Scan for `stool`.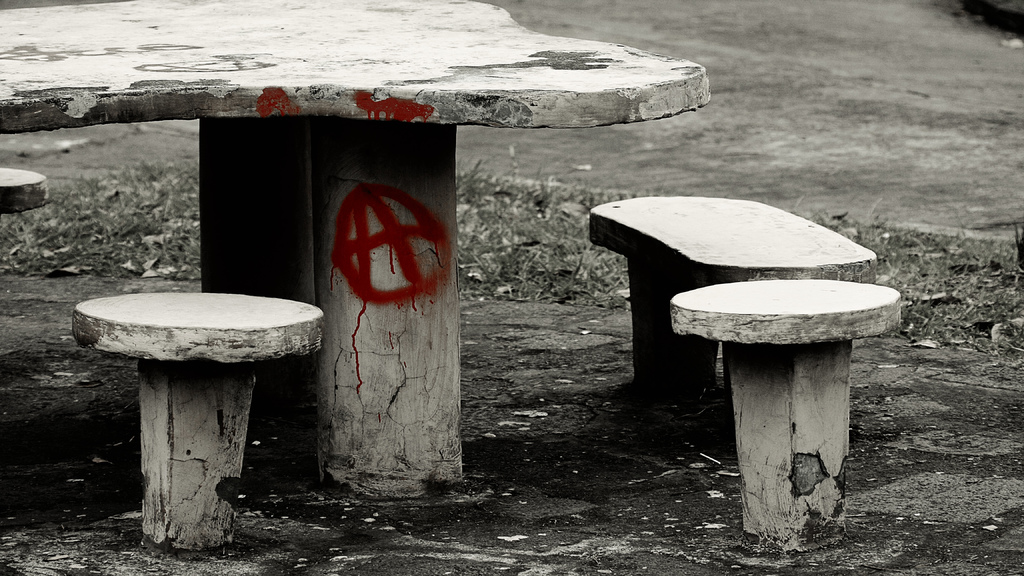
Scan result: 669/280/904/550.
